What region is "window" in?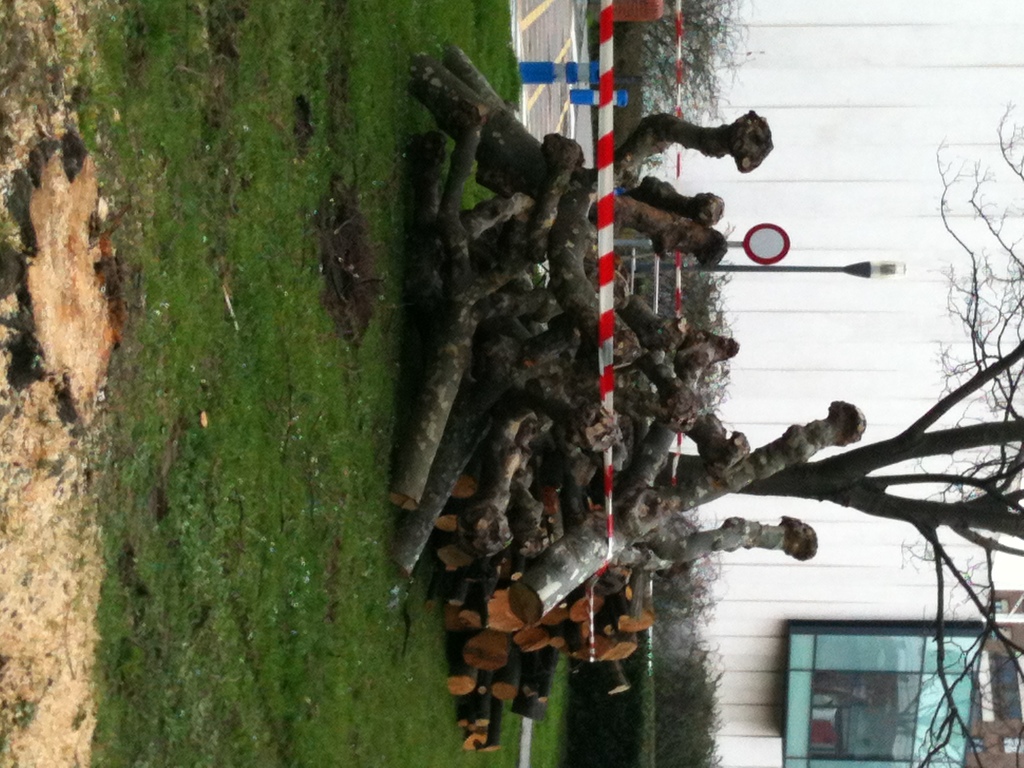
pyautogui.locateOnScreen(966, 735, 989, 756).
